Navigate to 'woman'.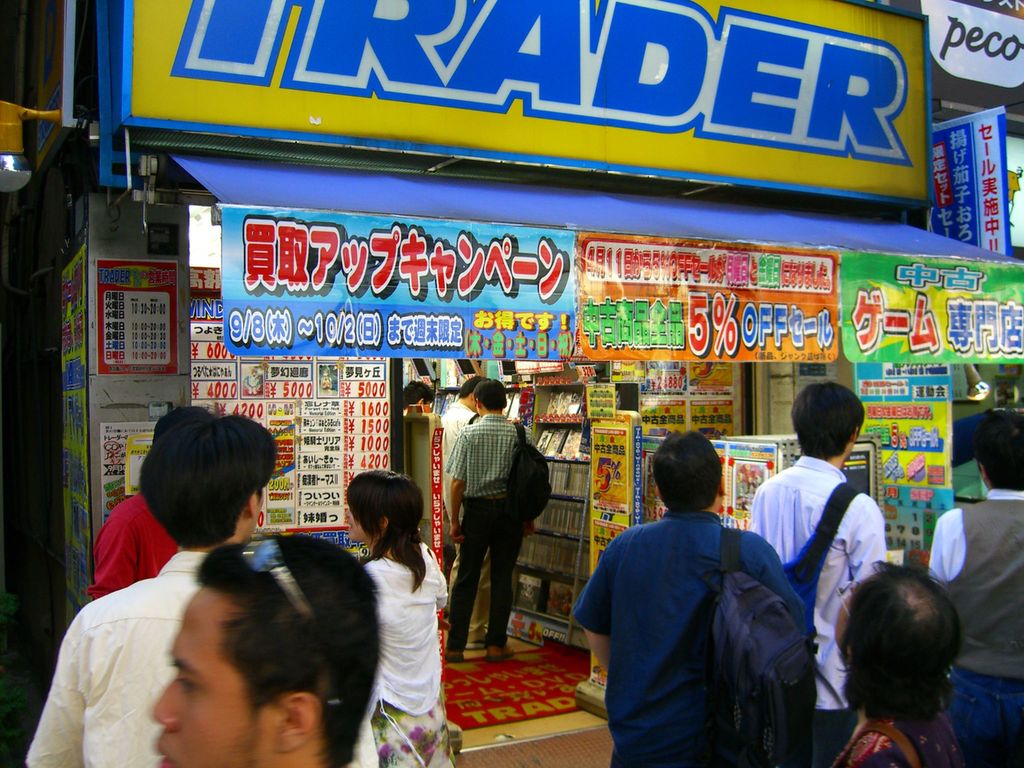
Navigation target: {"left": 829, "top": 560, "right": 962, "bottom": 767}.
